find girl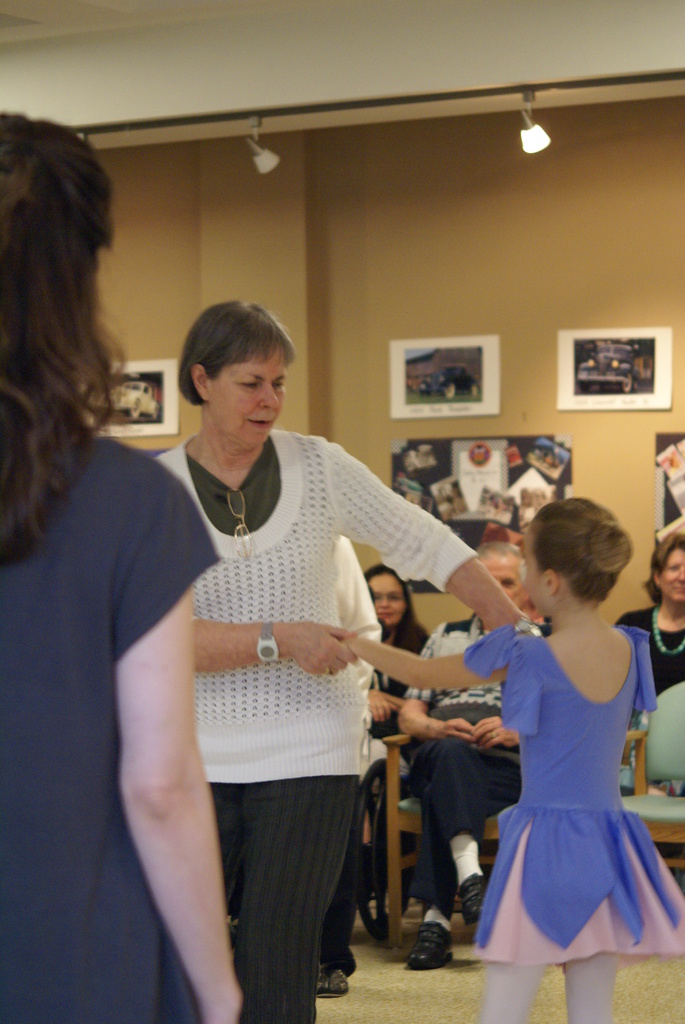
l=335, t=491, r=684, b=1023
